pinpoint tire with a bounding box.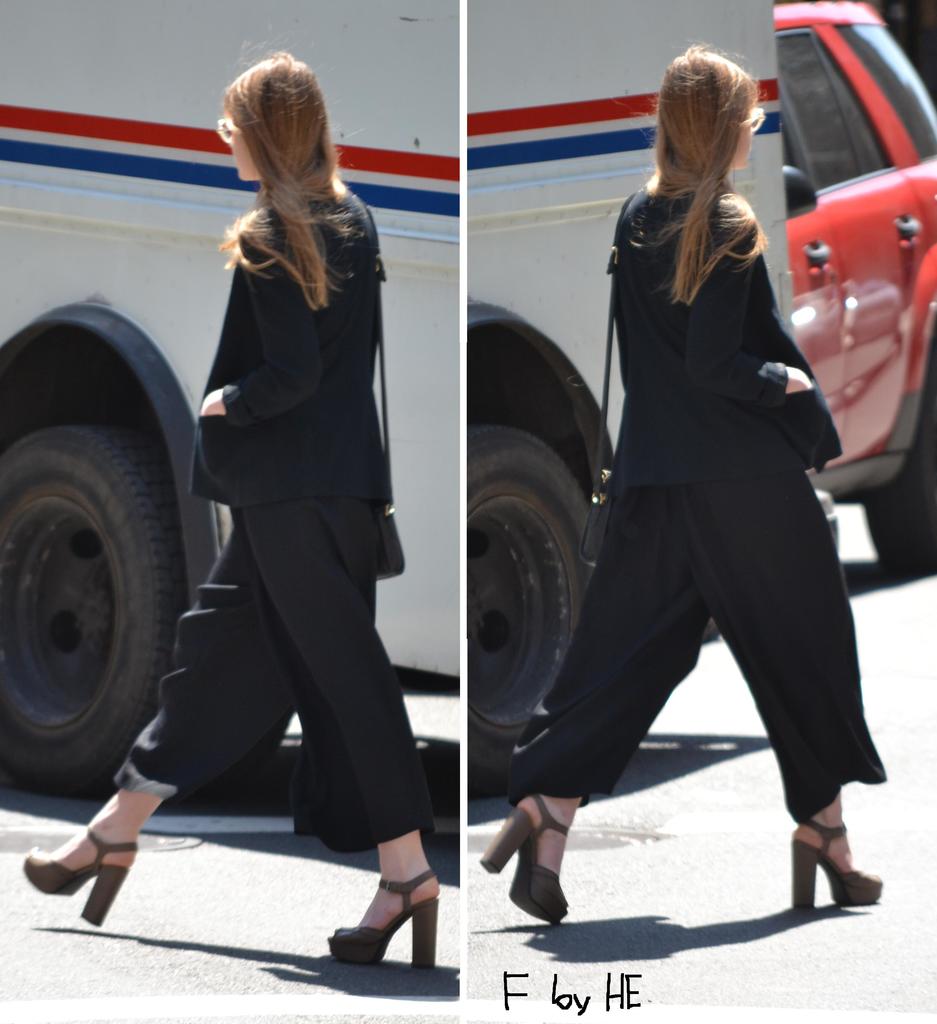
[left=1, top=435, right=161, bottom=794].
